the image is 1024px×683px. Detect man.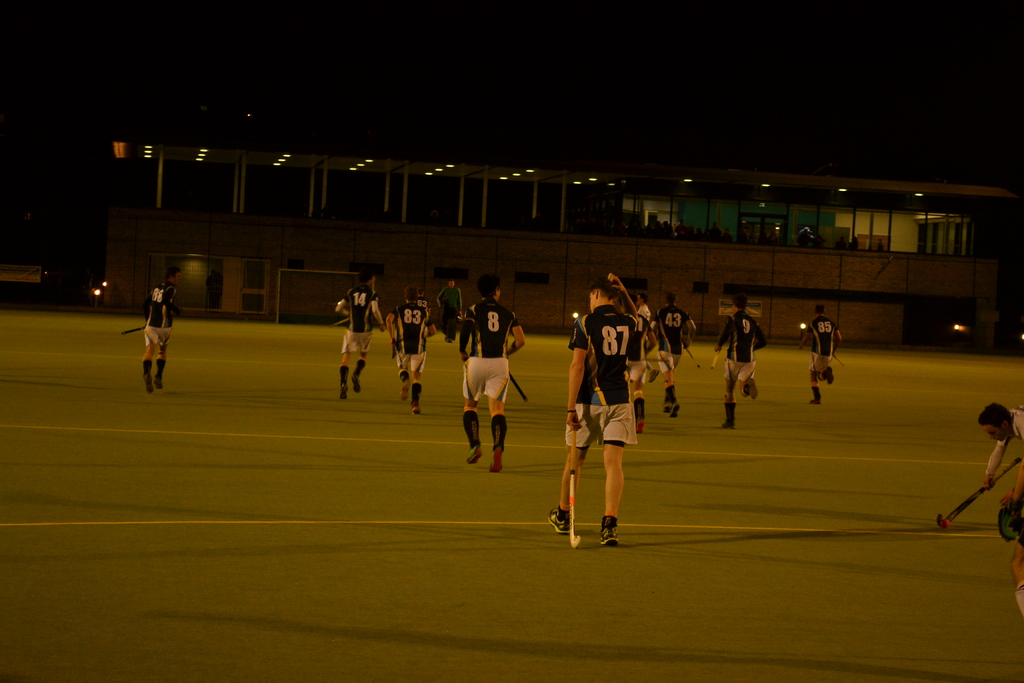
Detection: BBox(143, 267, 181, 393).
